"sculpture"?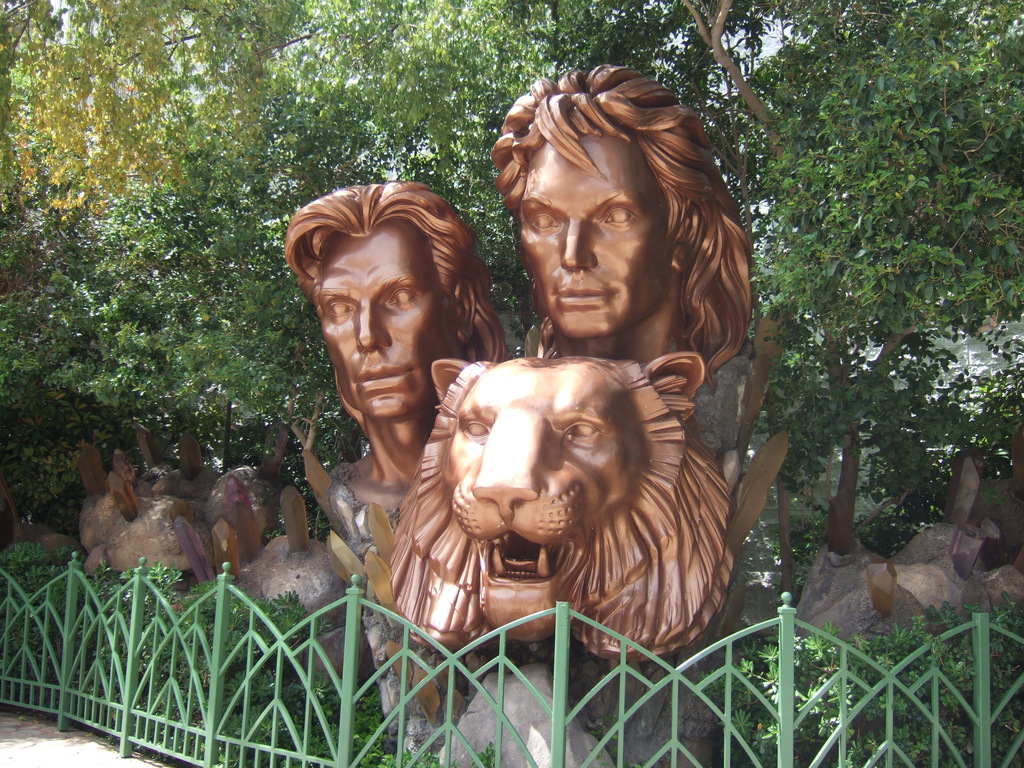
[x1=275, y1=188, x2=503, y2=519]
